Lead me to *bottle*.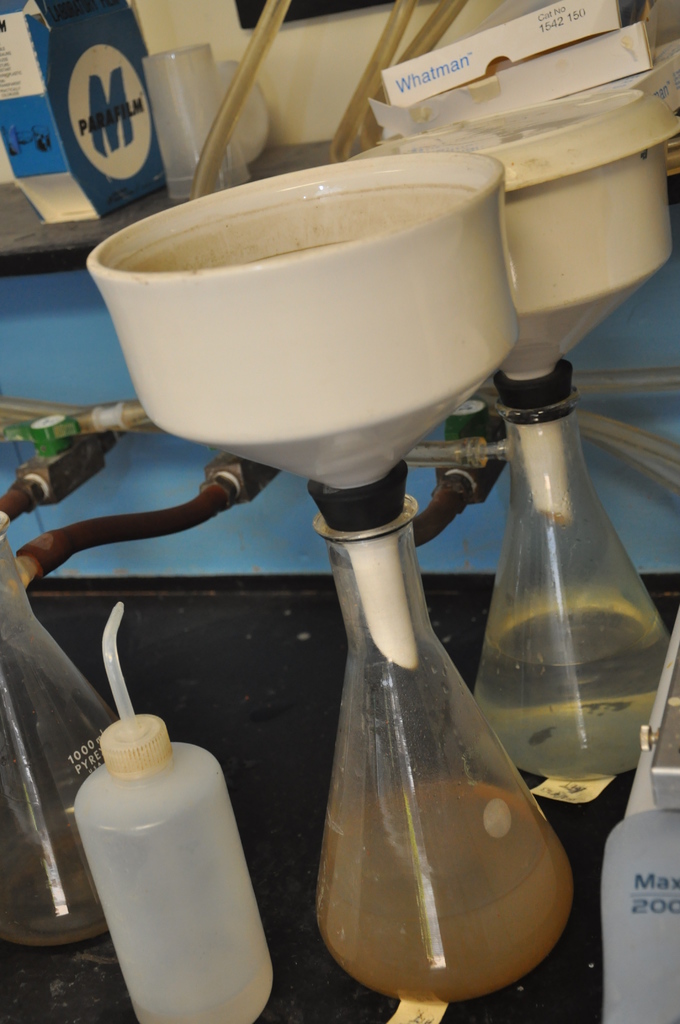
Lead to pyautogui.locateOnScreen(448, 365, 667, 853).
